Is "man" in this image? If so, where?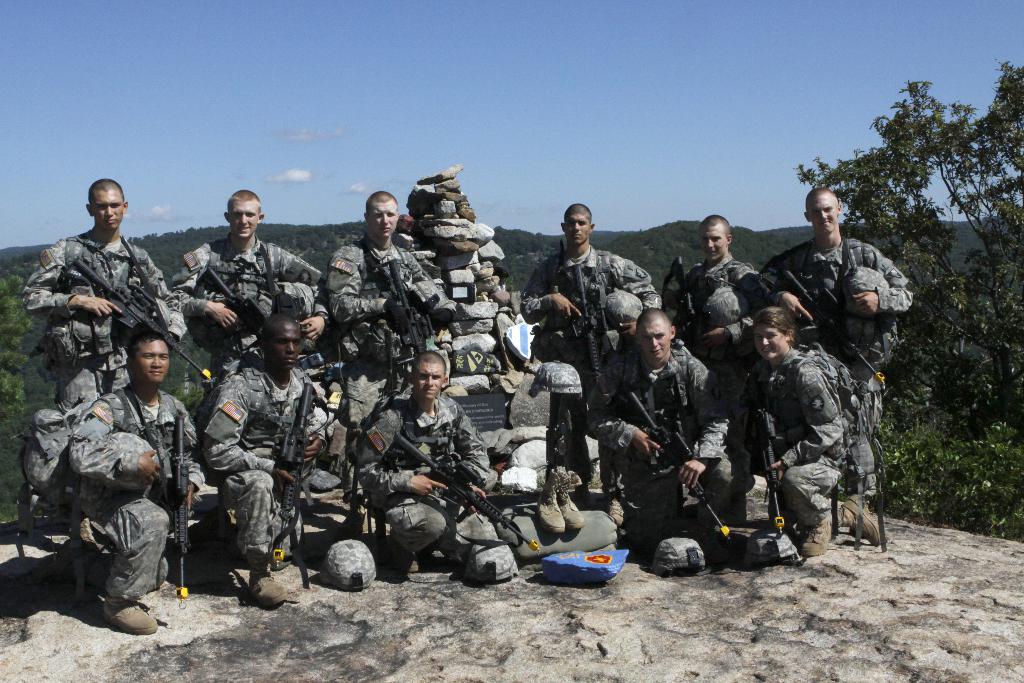
Yes, at <region>755, 188, 915, 509</region>.
